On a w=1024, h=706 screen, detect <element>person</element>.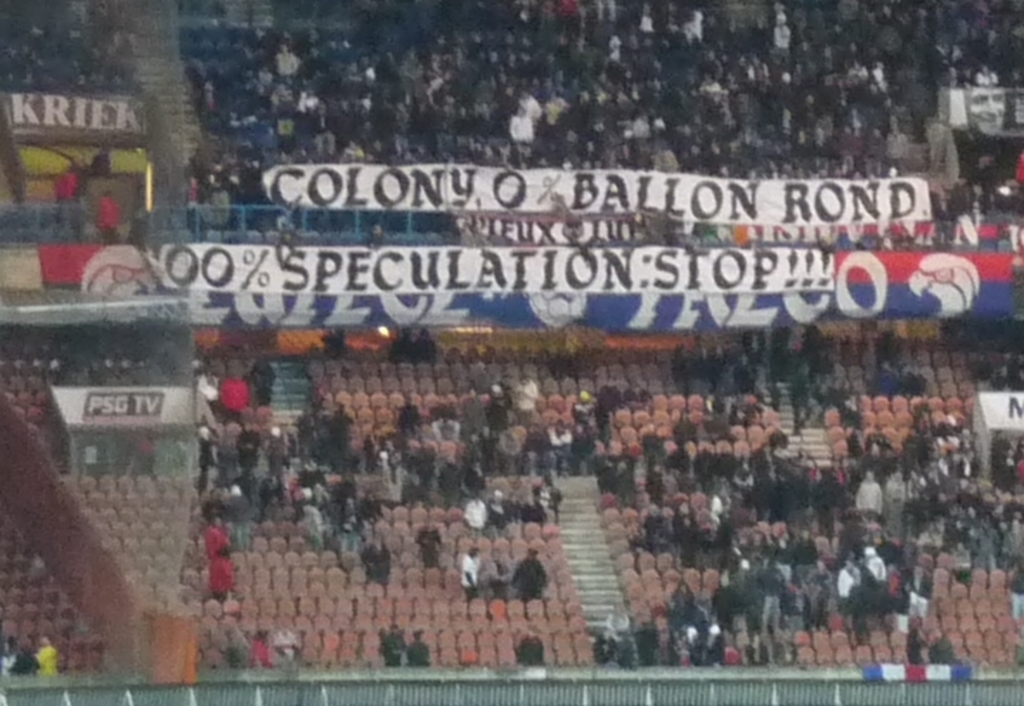
<box>124,346,587,616</box>.
